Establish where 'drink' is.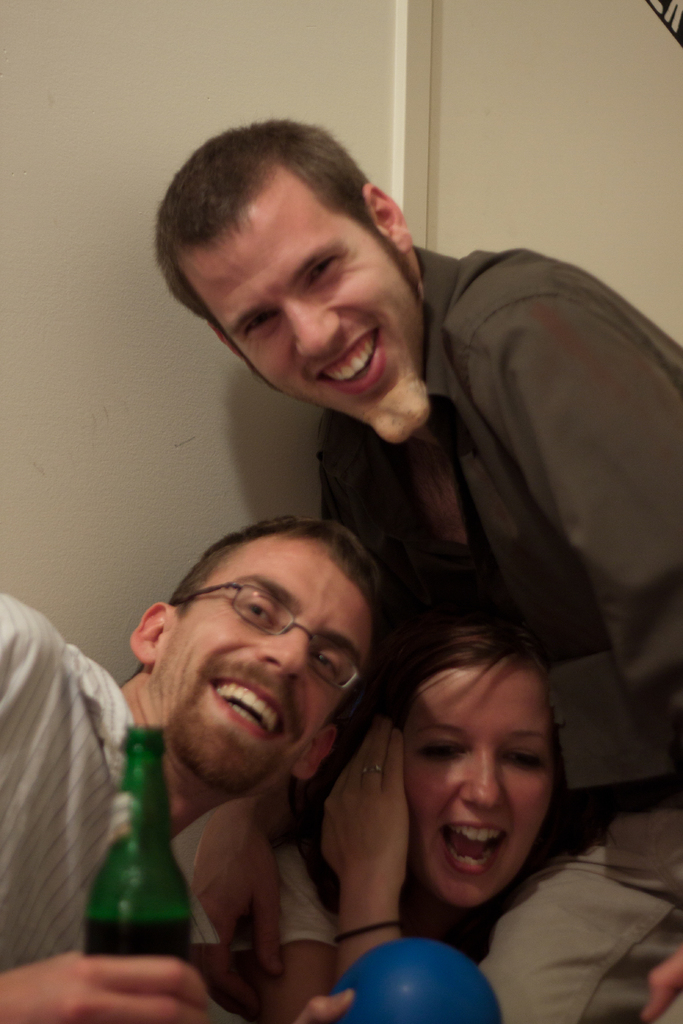
Established at left=86, top=770, right=189, bottom=993.
